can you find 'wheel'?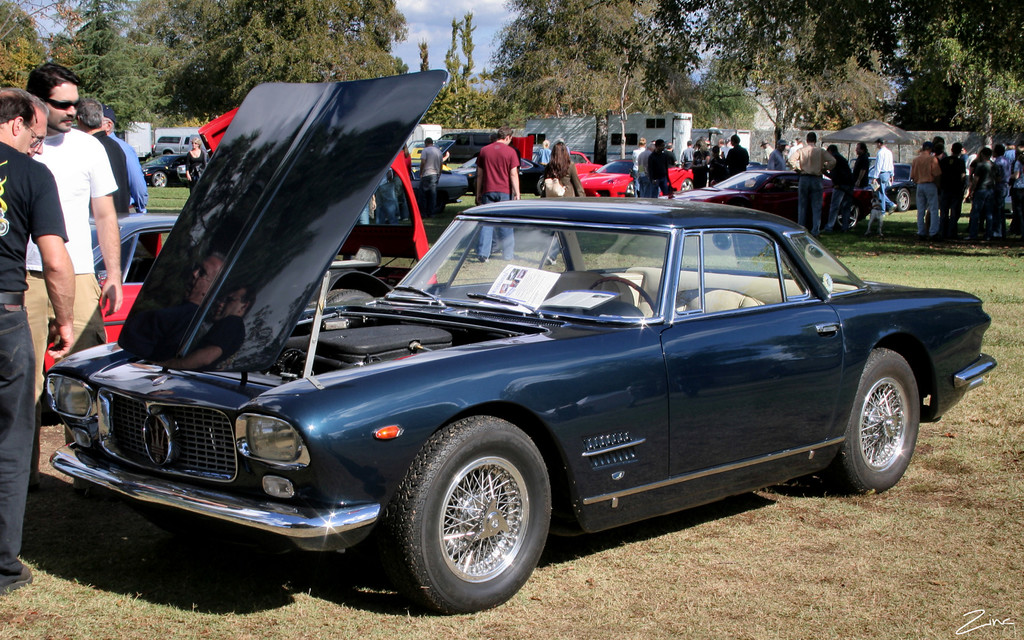
Yes, bounding box: select_region(831, 347, 922, 492).
